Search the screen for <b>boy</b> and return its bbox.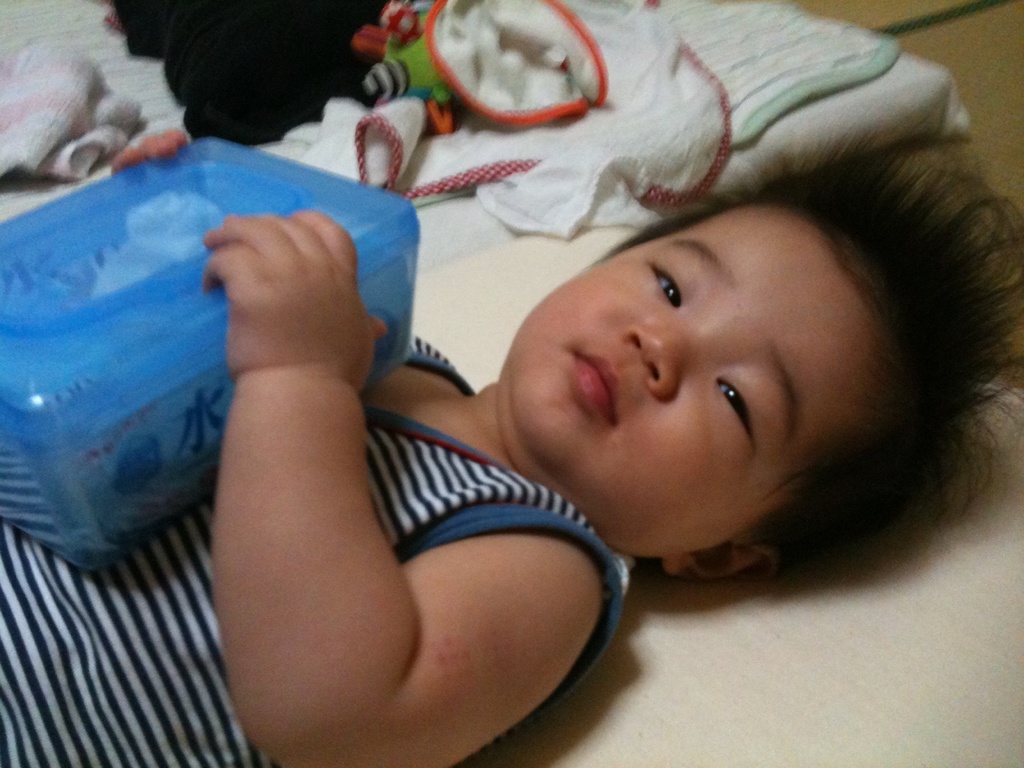
Found: <box>0,115,1023,767</box>.
